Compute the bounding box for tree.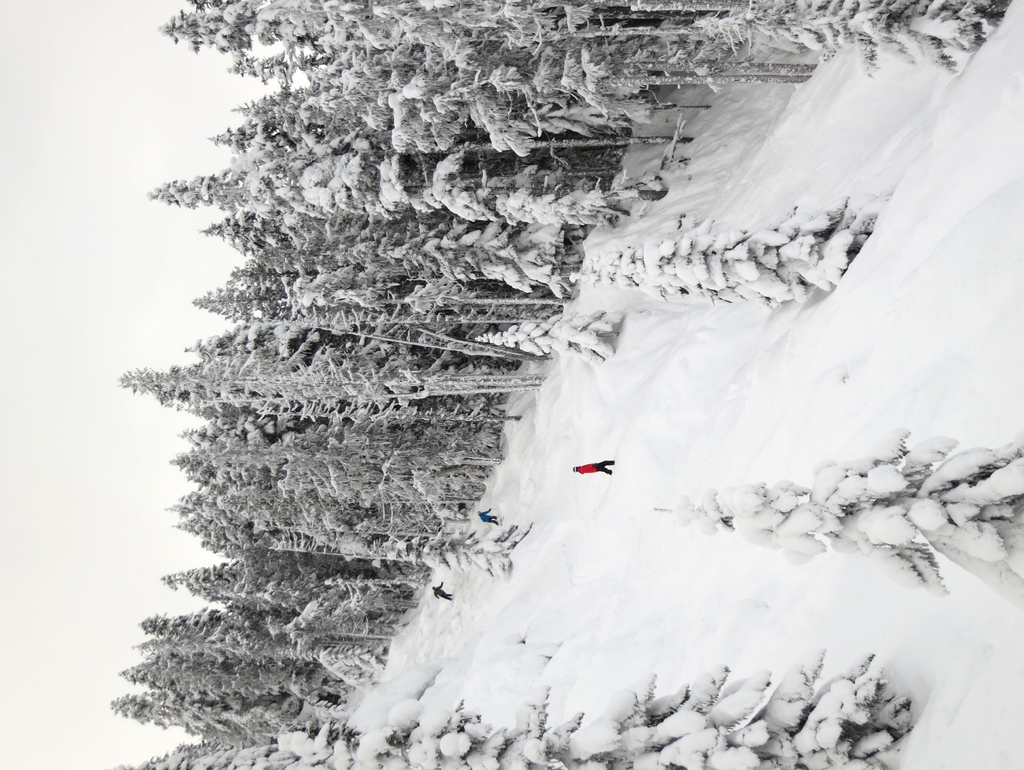
653 431 1023 608.
